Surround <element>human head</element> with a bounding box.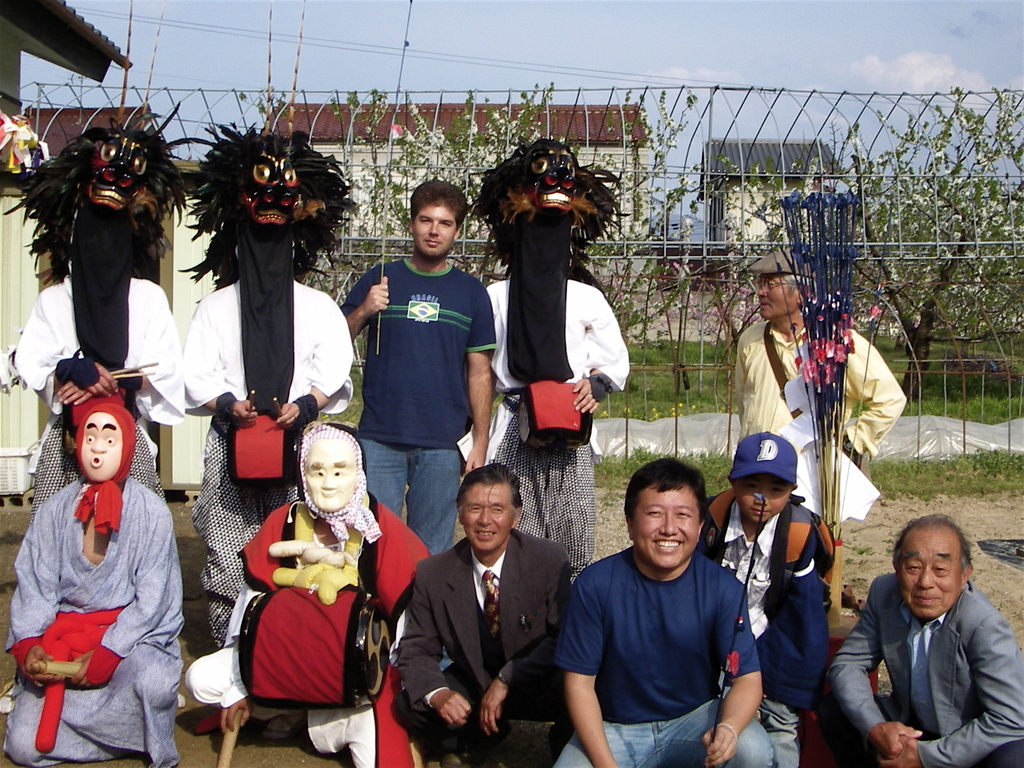
626 476 716 575.
